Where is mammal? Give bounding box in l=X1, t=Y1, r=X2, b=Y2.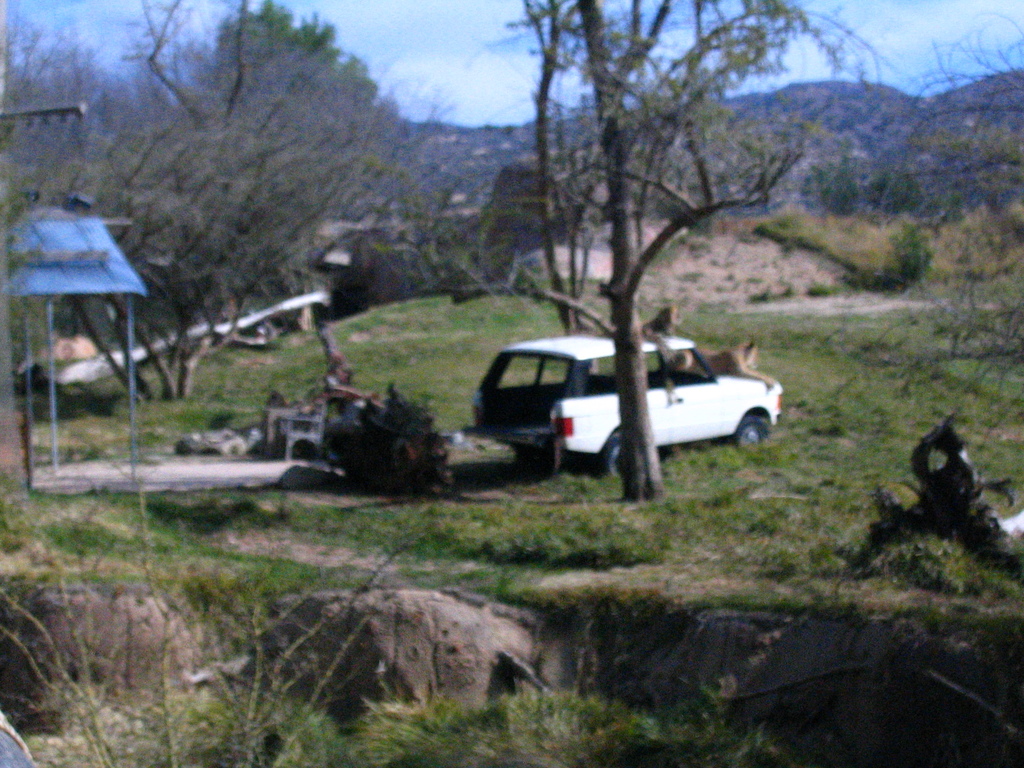
l=666, t=336, r=773, b=388.
